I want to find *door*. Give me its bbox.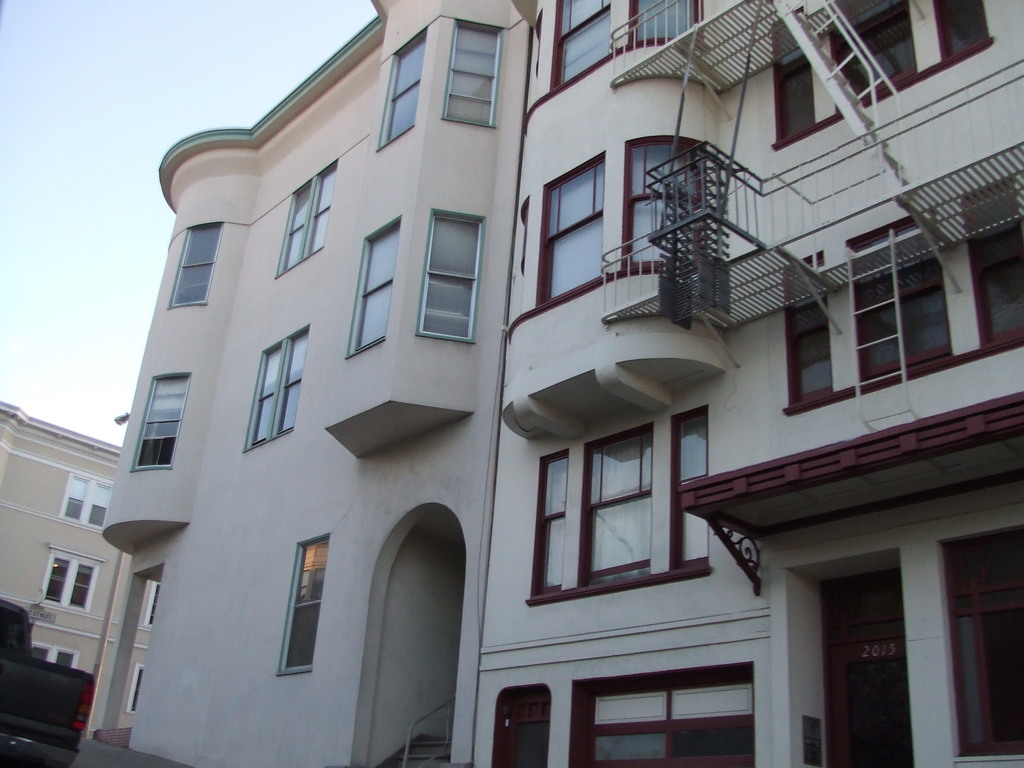
(499, 692, 552, 767).
